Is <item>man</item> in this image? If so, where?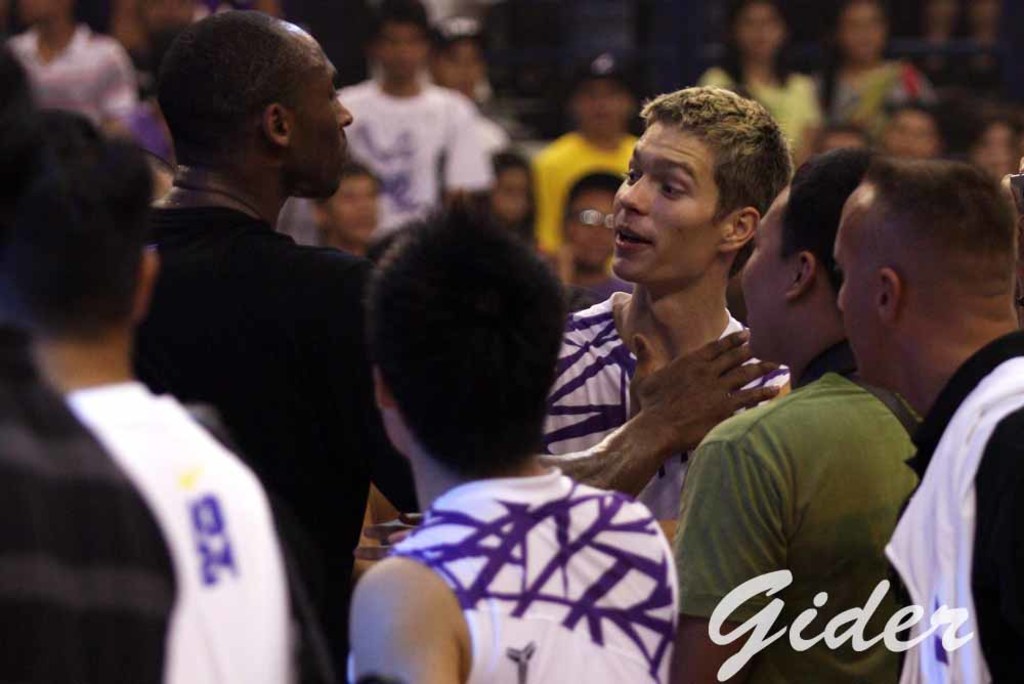
Yes, at (left=347, top=188, right=679, bottom=683).
